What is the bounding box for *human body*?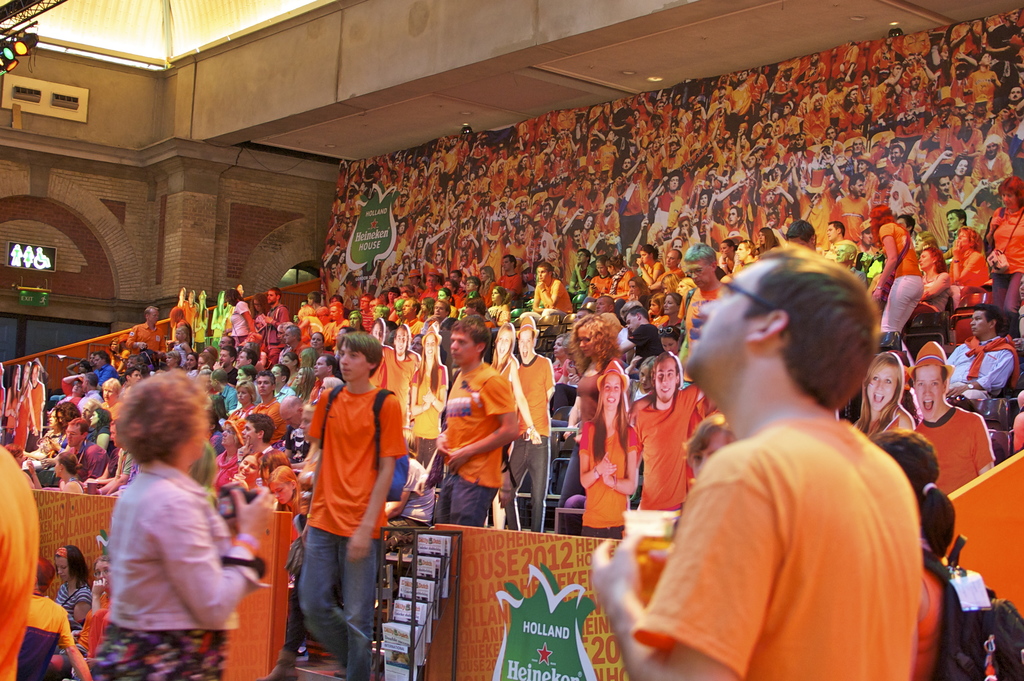
86, 459, 300, 677.
